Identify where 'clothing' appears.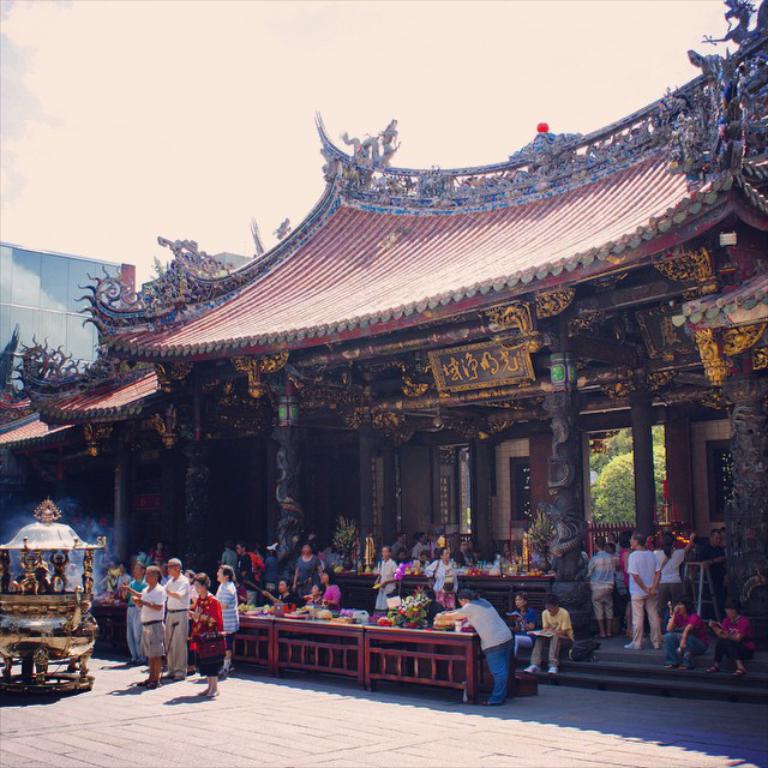
Appears at <bbox>158, 571, 209, 674</bbox>.
